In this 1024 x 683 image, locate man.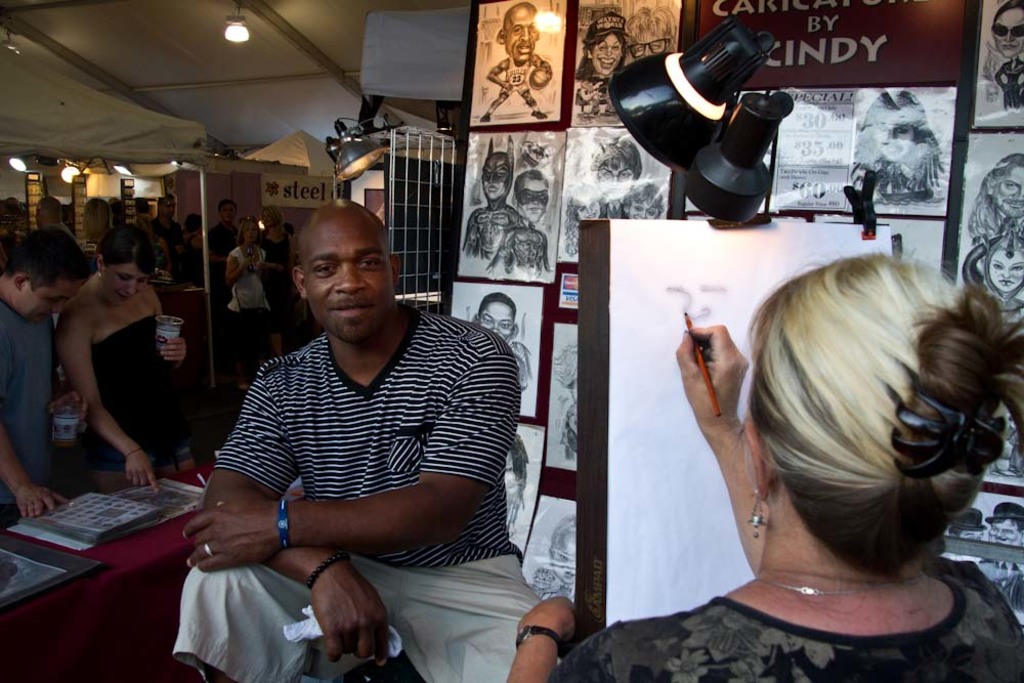
Bounding box: 152:189:186:284.
